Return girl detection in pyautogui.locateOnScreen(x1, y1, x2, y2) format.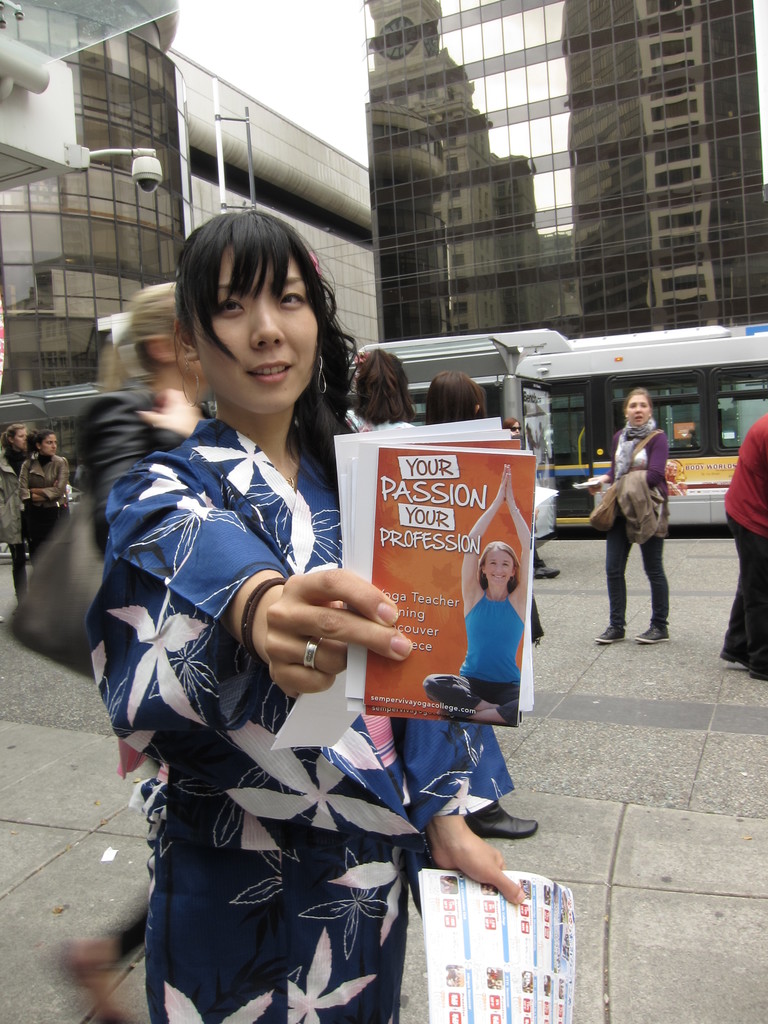
pyautogui.locateOnScreen(15, 430, 72, 575).
